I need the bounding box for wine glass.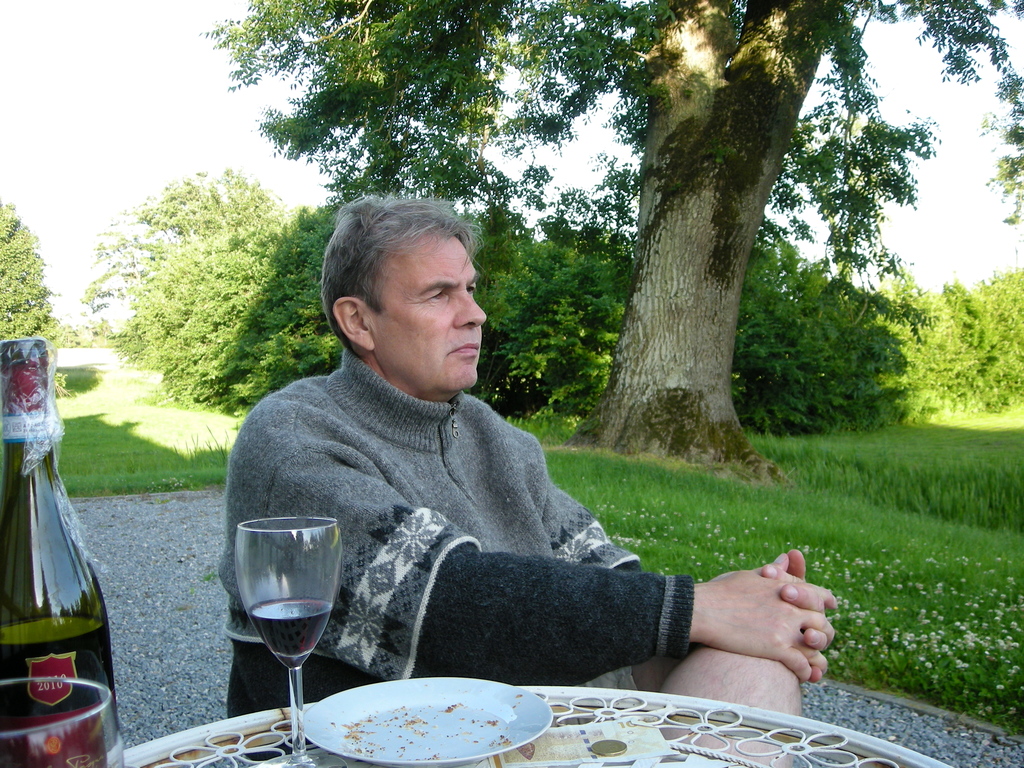
Here it is: box=[234, 518, 349, 751].
